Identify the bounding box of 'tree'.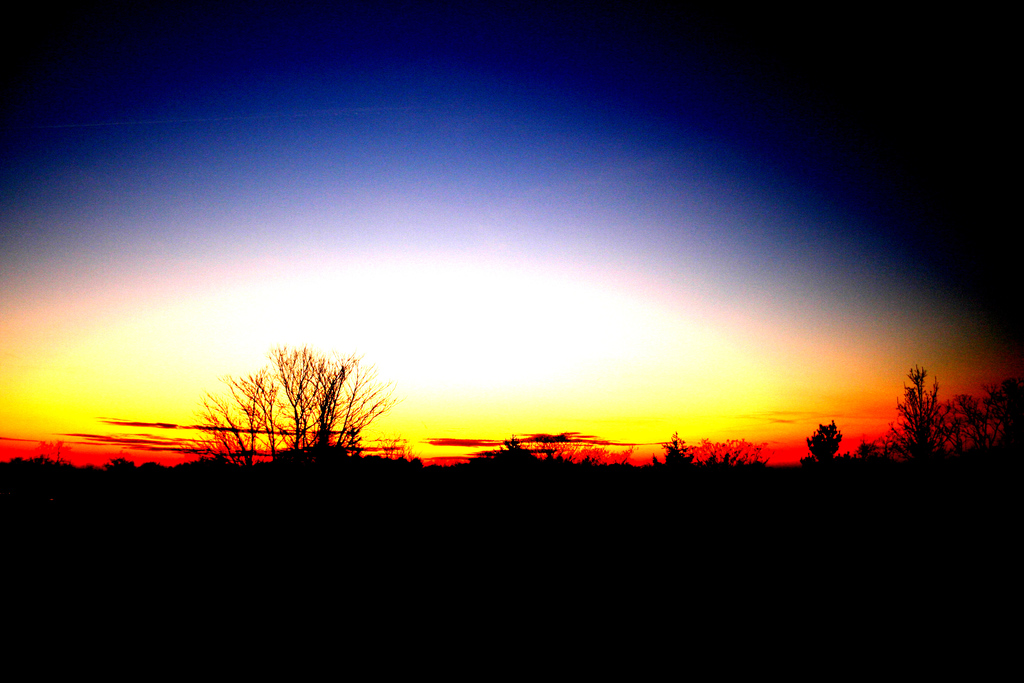
x1=193, y1=333, x2=396, y2=463.
